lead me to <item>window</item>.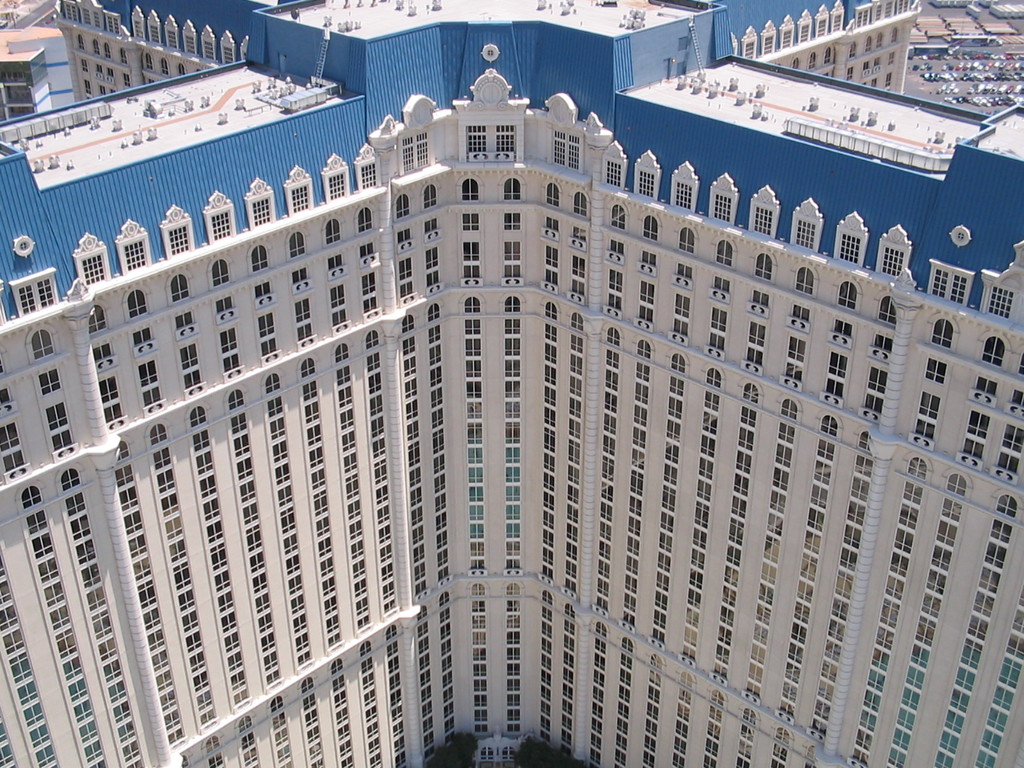
Lead to region(788, 642, 800, 660).
